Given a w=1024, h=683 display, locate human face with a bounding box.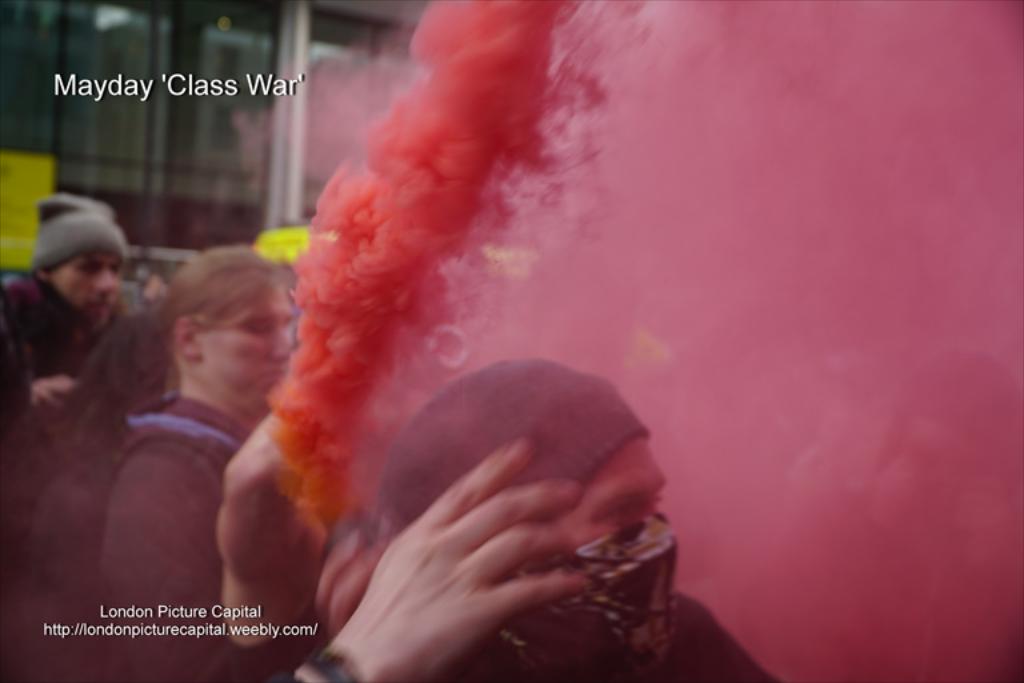
Located: 60:255:128:340.
